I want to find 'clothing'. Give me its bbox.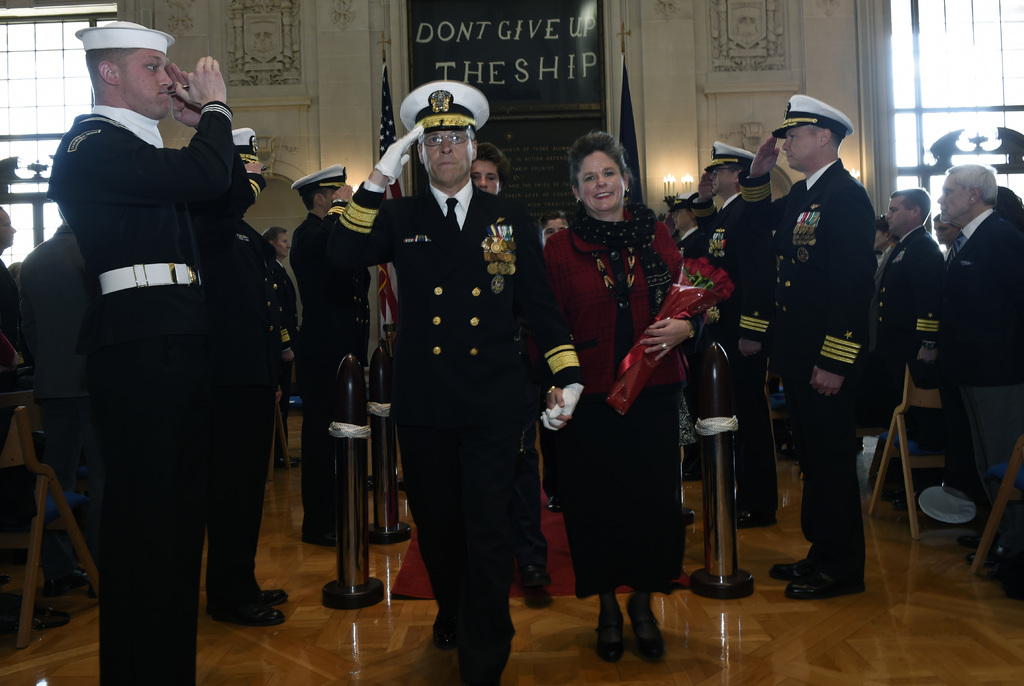
detection(756, 166, 888, 593).
